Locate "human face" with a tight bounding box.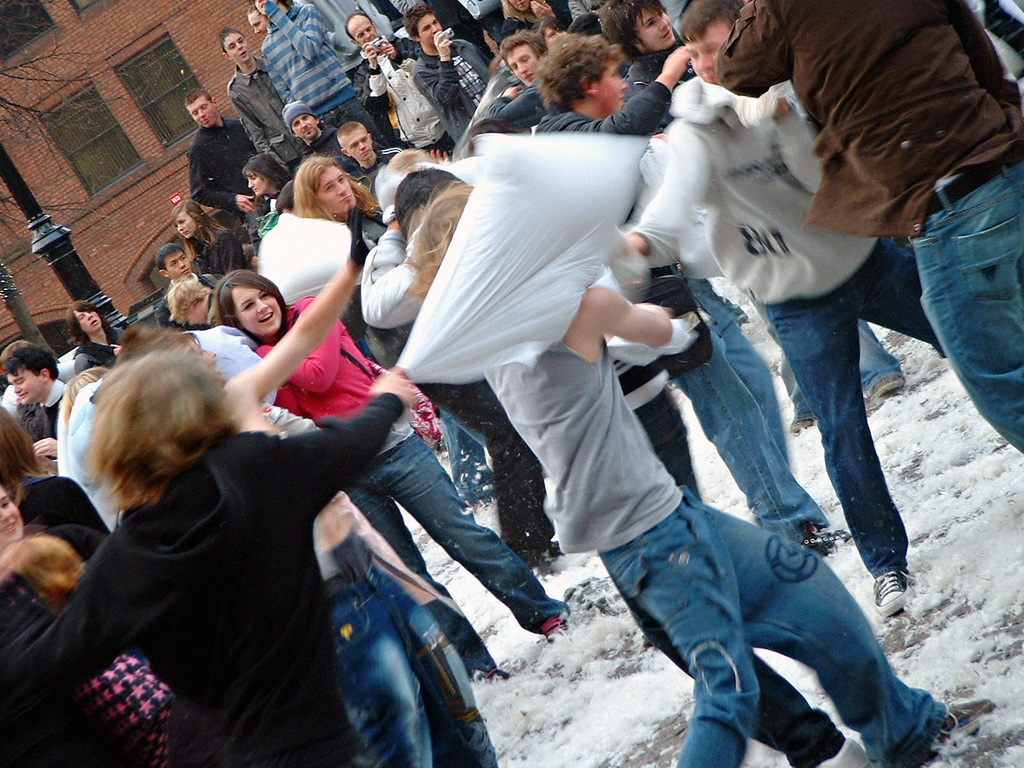
[left=3, top=354, right=49, bottom=412].
